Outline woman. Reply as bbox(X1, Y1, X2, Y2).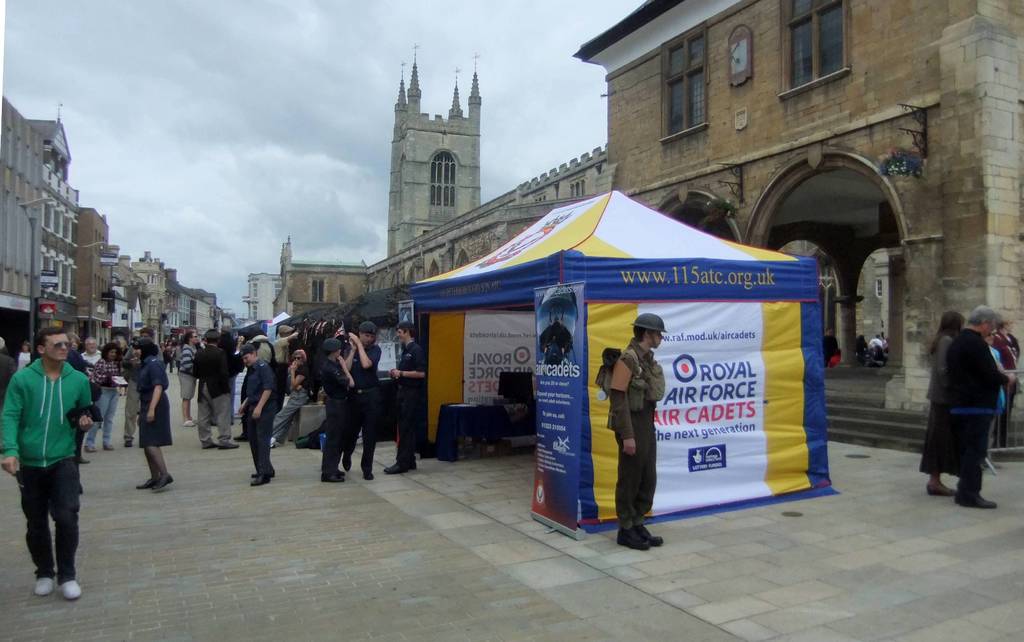
bbox(920, 297, 1010, 515).
